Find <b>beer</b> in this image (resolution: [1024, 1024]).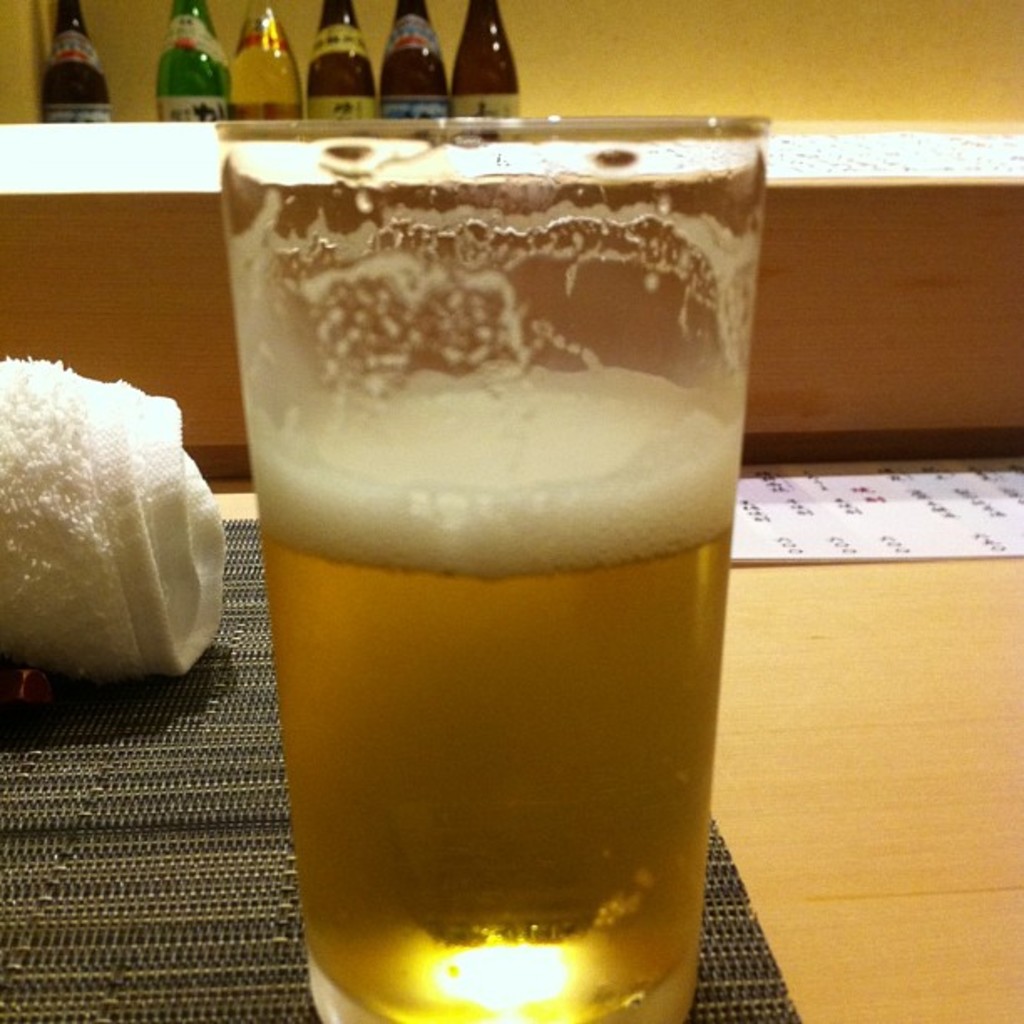
select_region(378, 0, 443, 129).
